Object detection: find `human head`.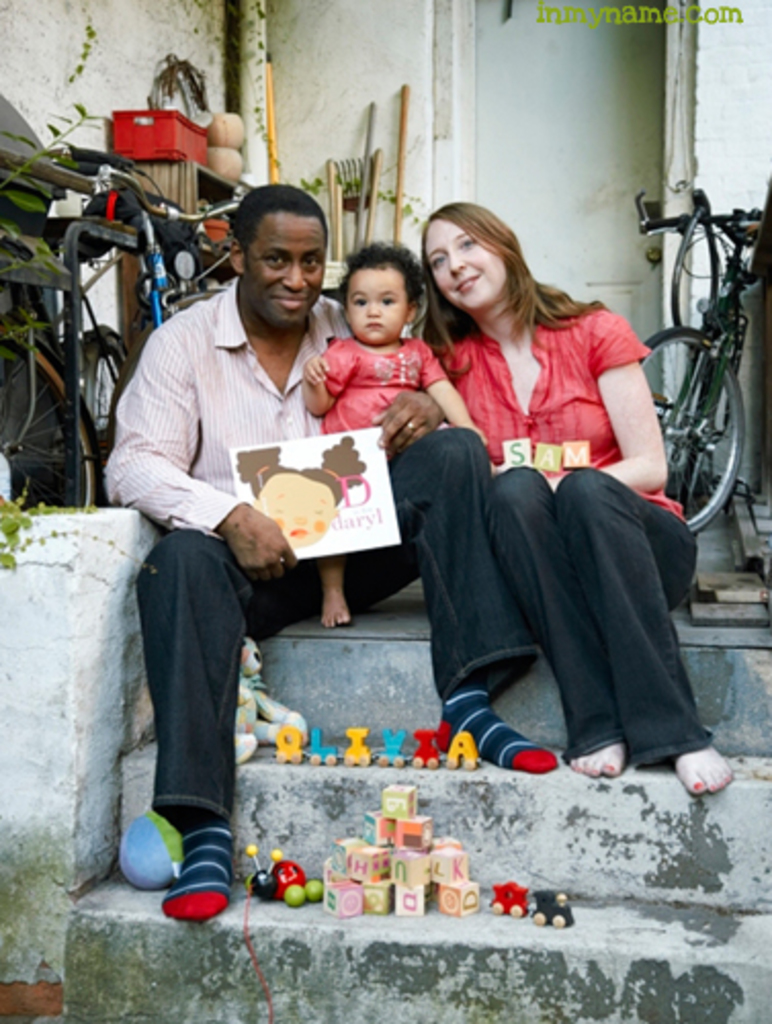
[left=211, top=170, right=336, bottom=313].
